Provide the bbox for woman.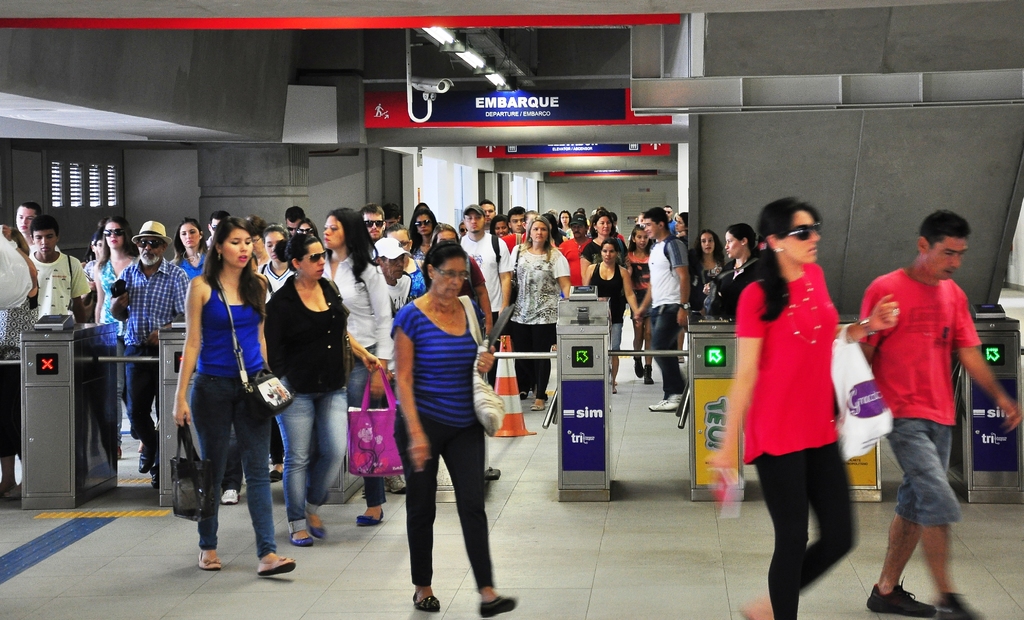
crop(580, 208, 628, 278).
